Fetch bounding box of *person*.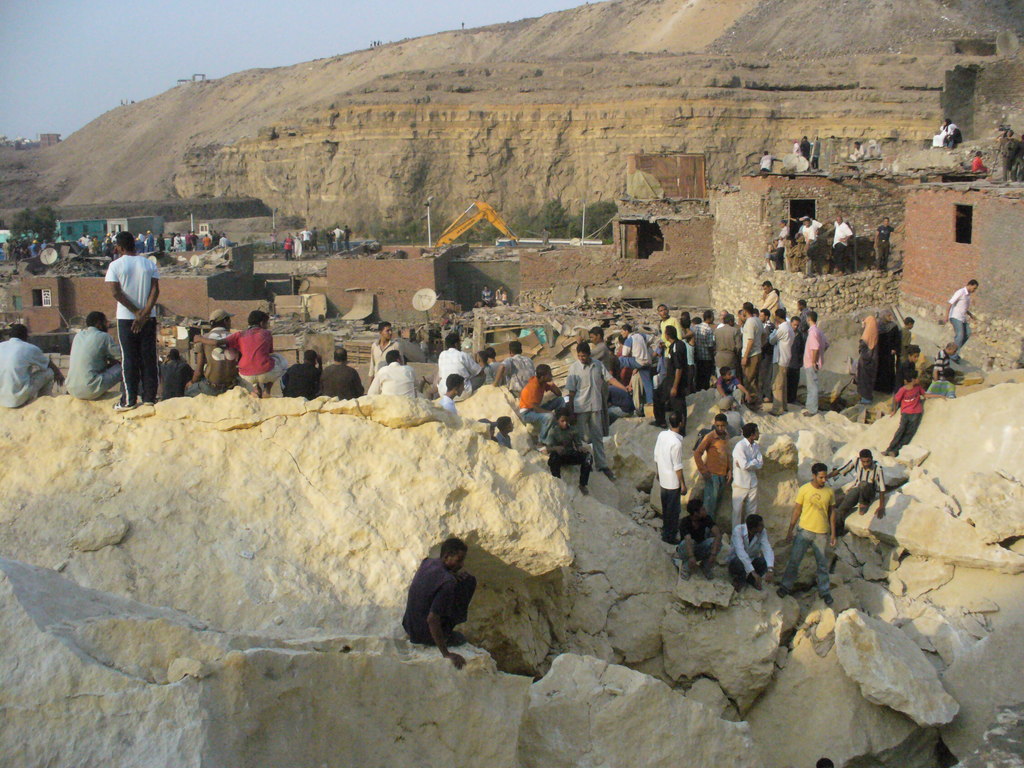
Bbox: <region>364, 325, 398, 387</region>.
